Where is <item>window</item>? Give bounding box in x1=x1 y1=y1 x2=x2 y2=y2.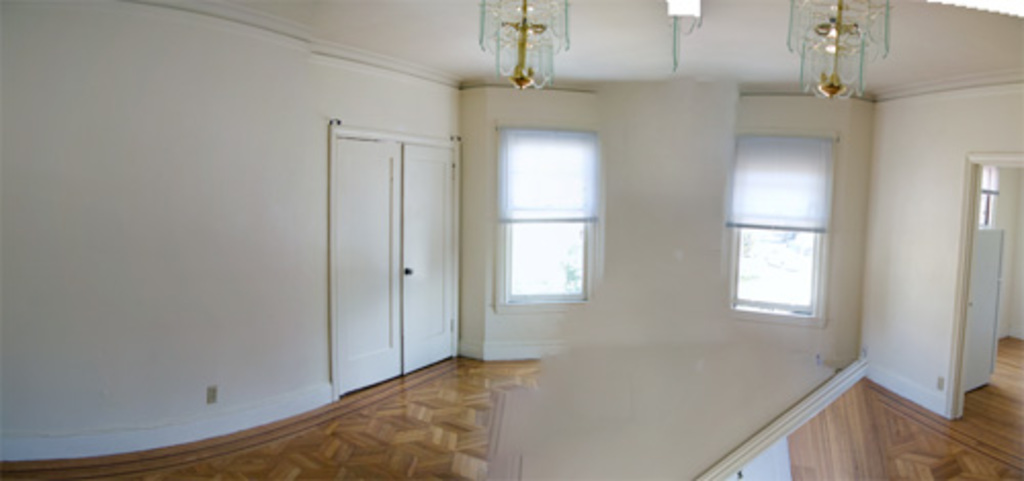
x1=504 y1=127 x2=596 y2=303.
